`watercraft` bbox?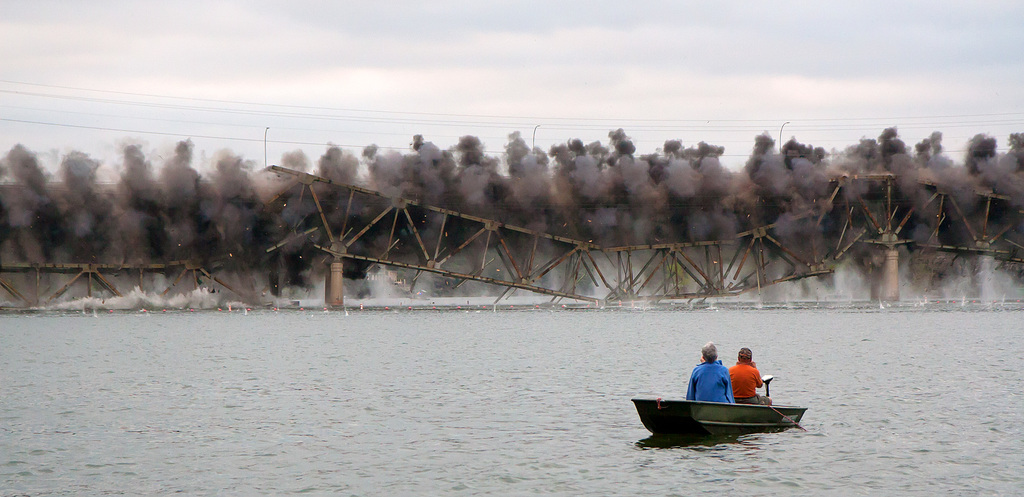
crop(632, 373, 808, 432)
